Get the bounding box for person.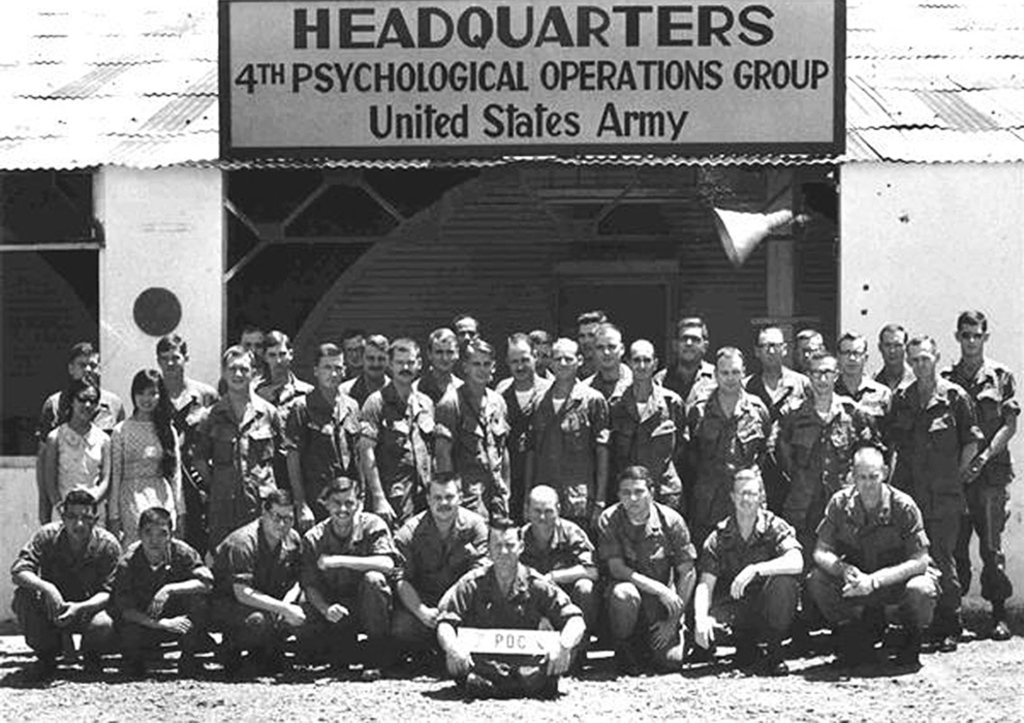
bbox=(650, 314, 715, 444).
